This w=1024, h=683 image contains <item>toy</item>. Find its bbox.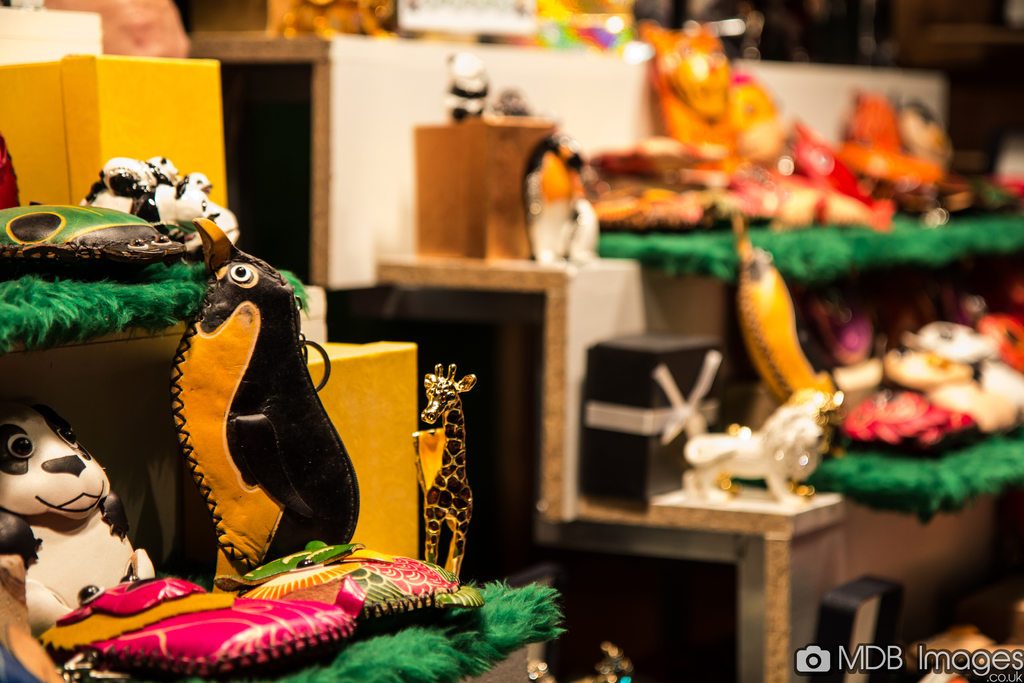
bbox=(403, 369, 472, 593).
